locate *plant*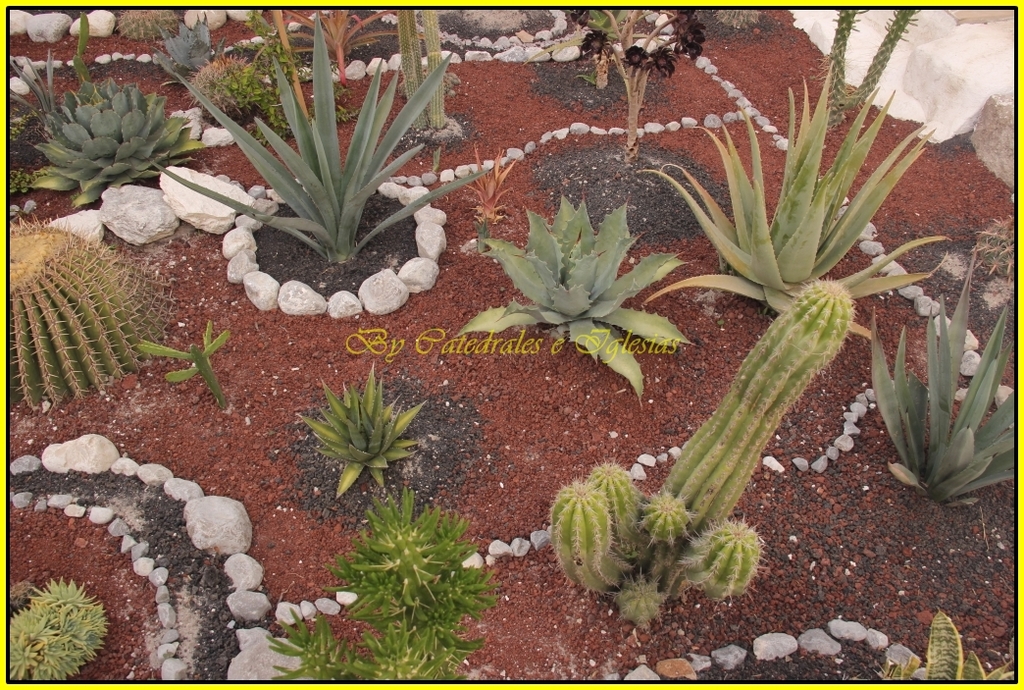
<region>13, 47, 66, 136</region>
